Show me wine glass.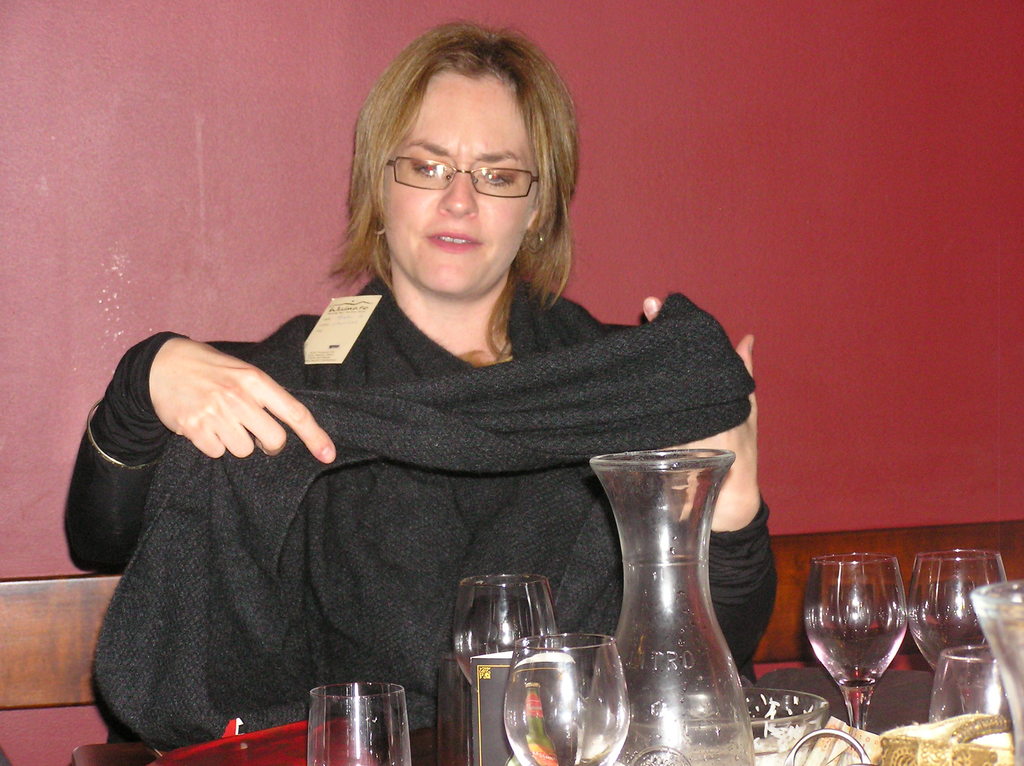
wine glass is here: 787,553,907,733.
